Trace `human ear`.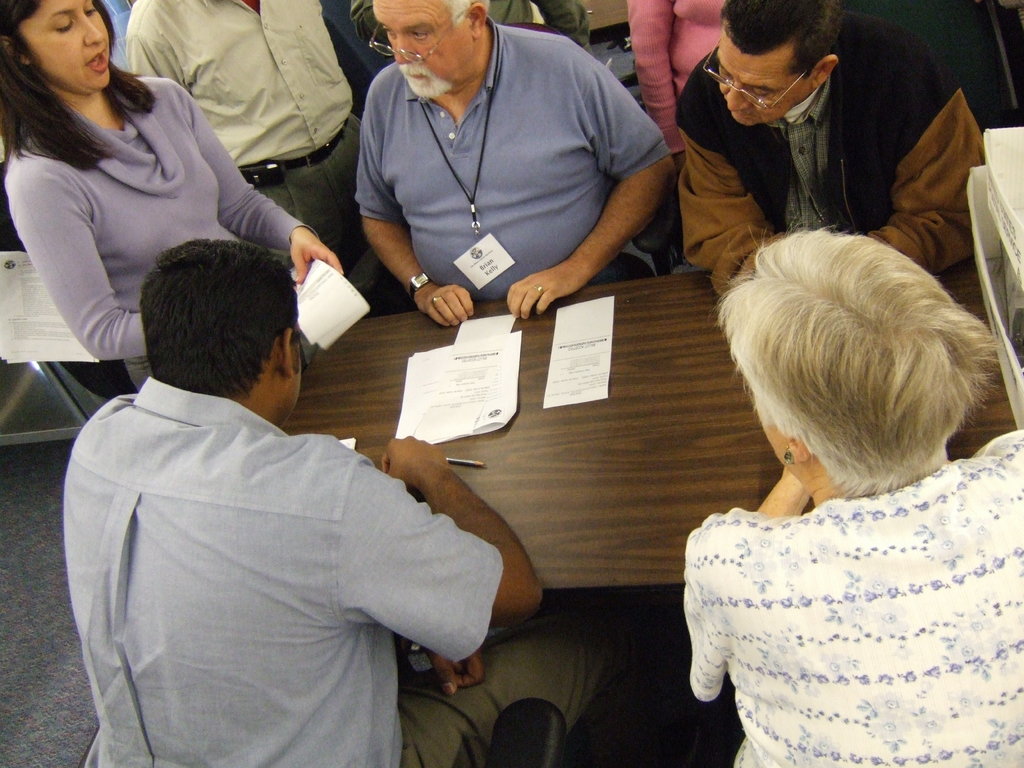
Traced to 808/57/840/87.
